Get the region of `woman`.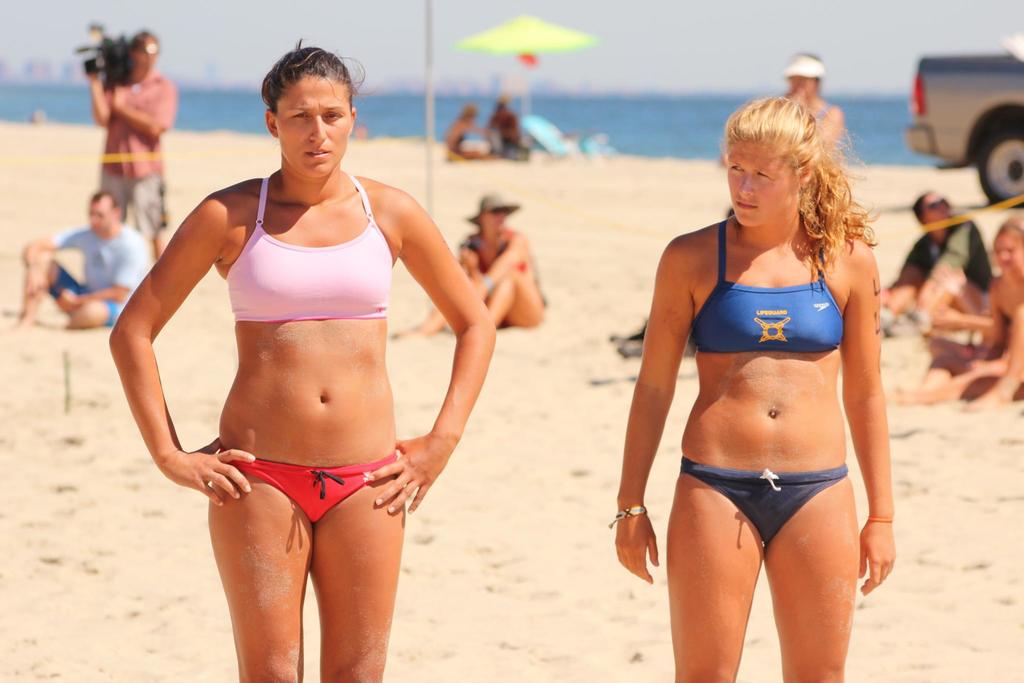
(776,51,840,151).
